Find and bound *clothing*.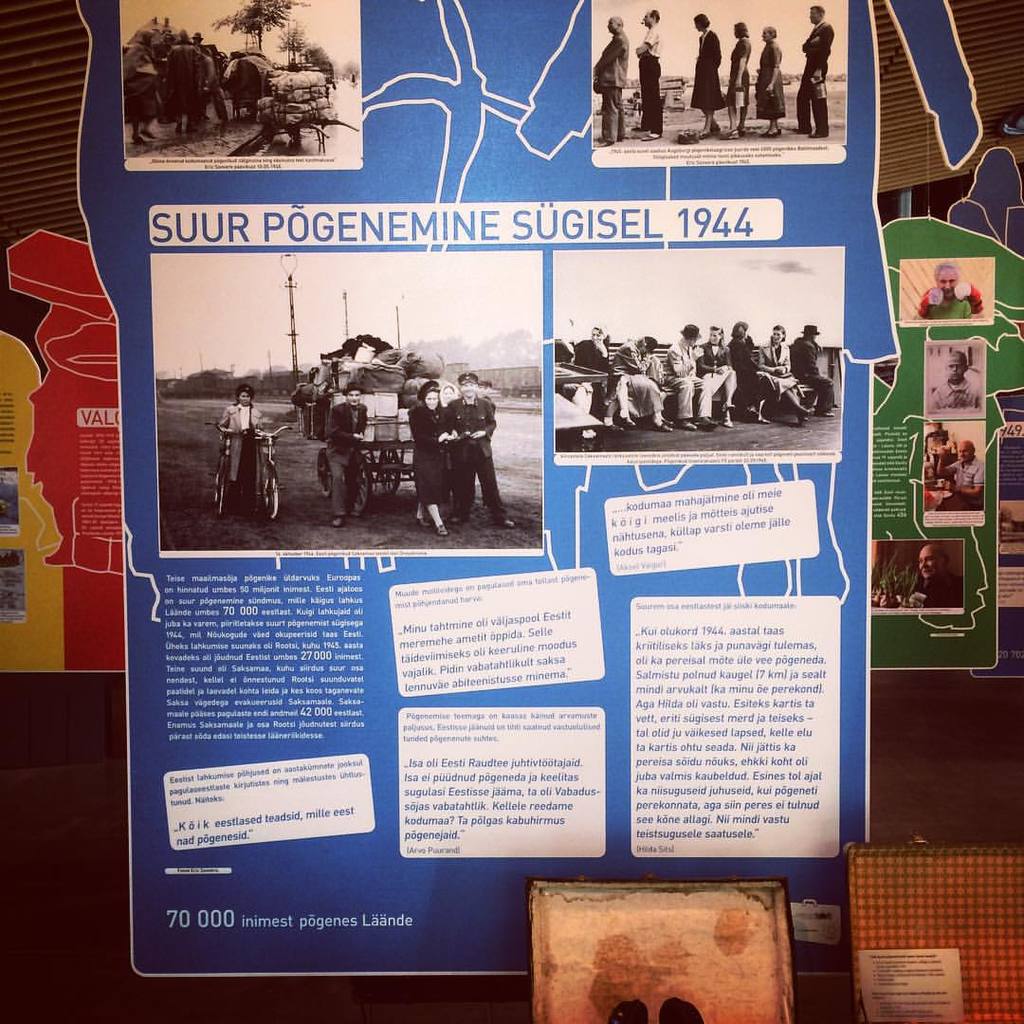
Bound: 738, 330, 769, 400.
